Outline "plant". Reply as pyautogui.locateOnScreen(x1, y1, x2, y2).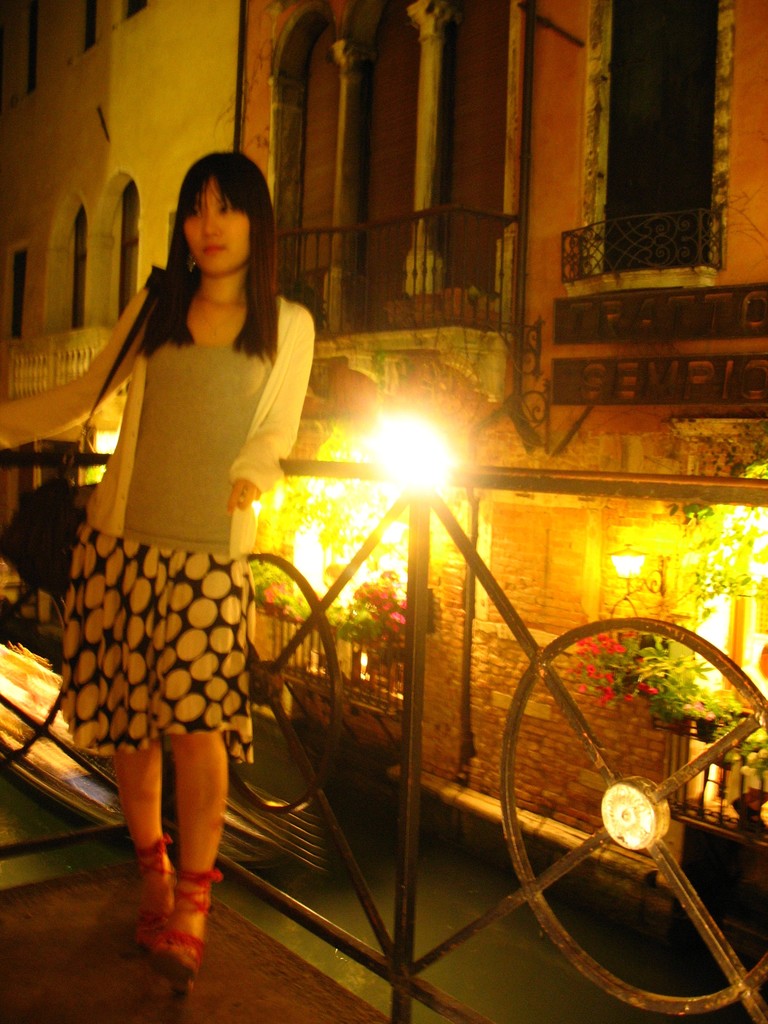
pyautogui.locateOnScreen(646, 662, 767, 788).
